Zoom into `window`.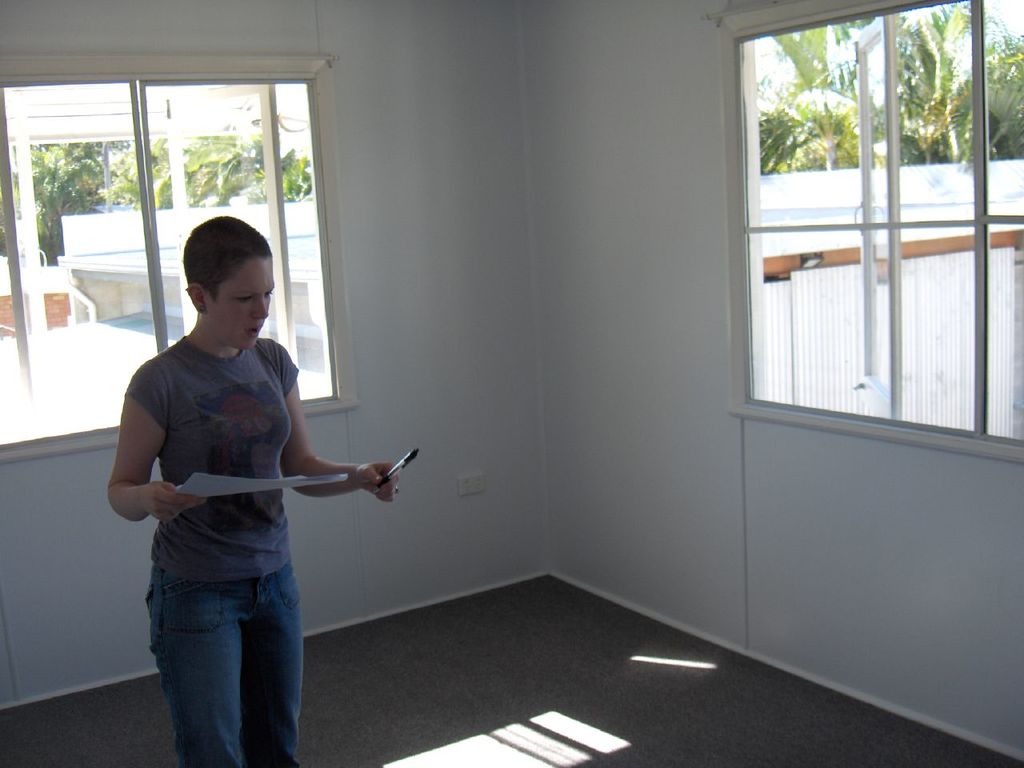
Zoom target: bbox=(732, 0, 1023, 450).
